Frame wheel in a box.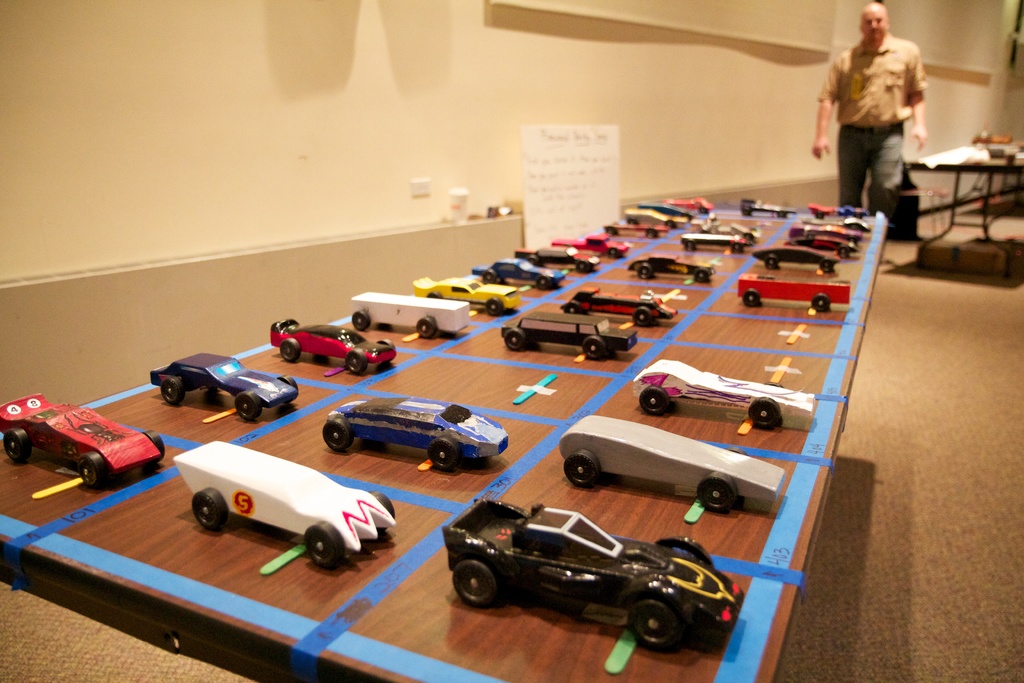
BBox(379, 336, 397, 349).
